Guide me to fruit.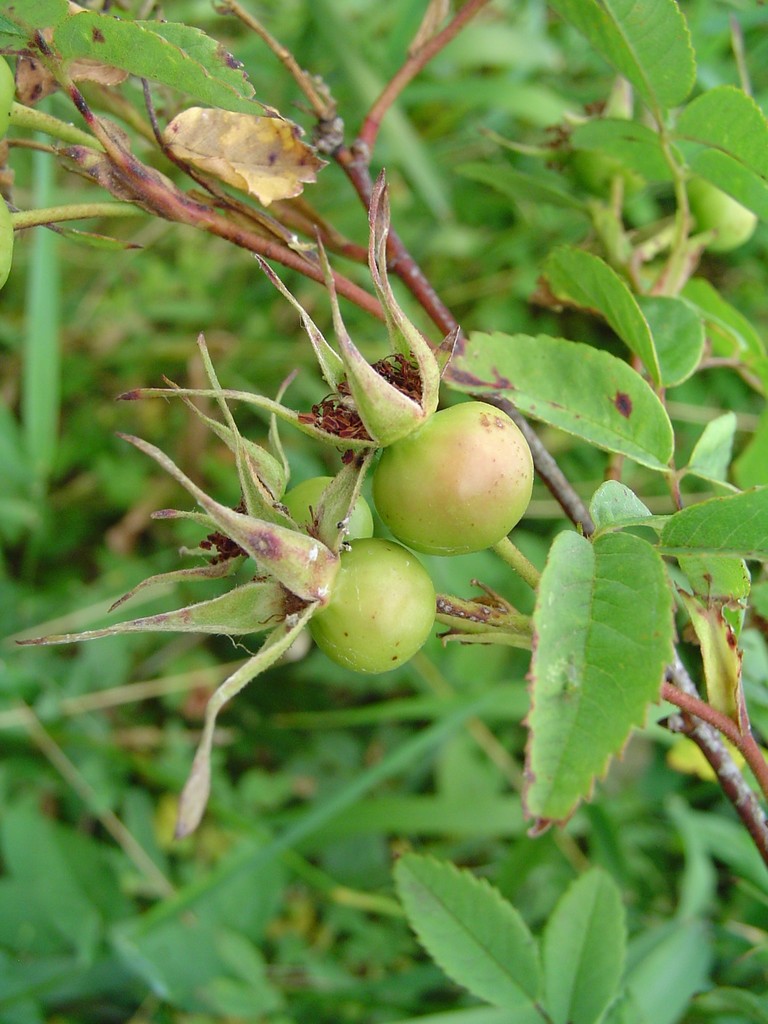
Guidance: <region>308, 536, 438, 678</region>.
